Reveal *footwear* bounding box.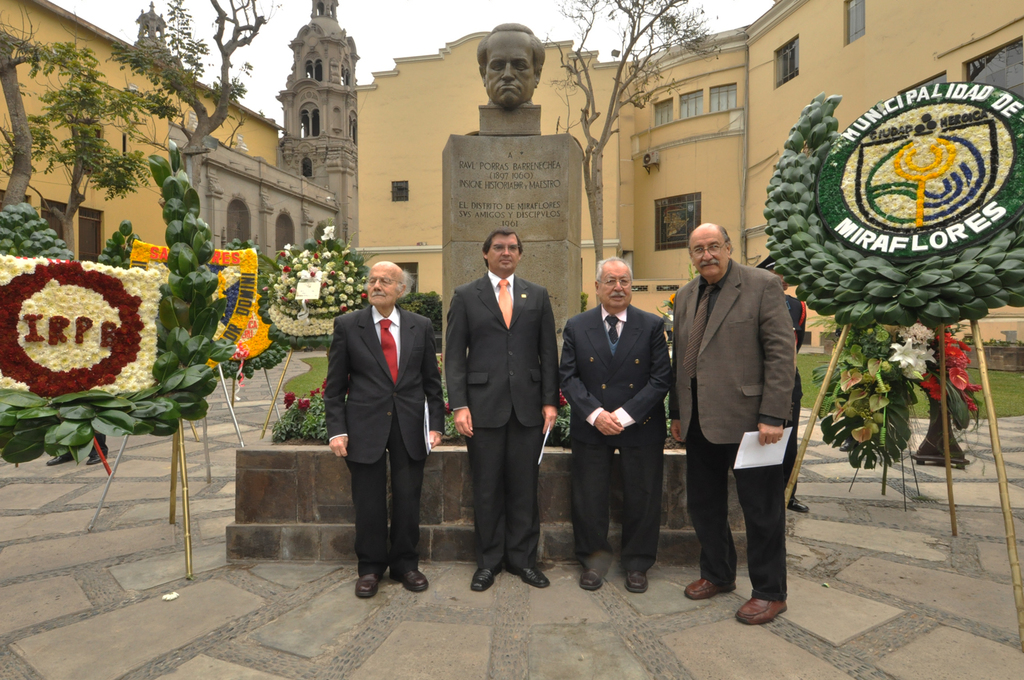
Revealed: l=511, t=566, r=553, b=589.
